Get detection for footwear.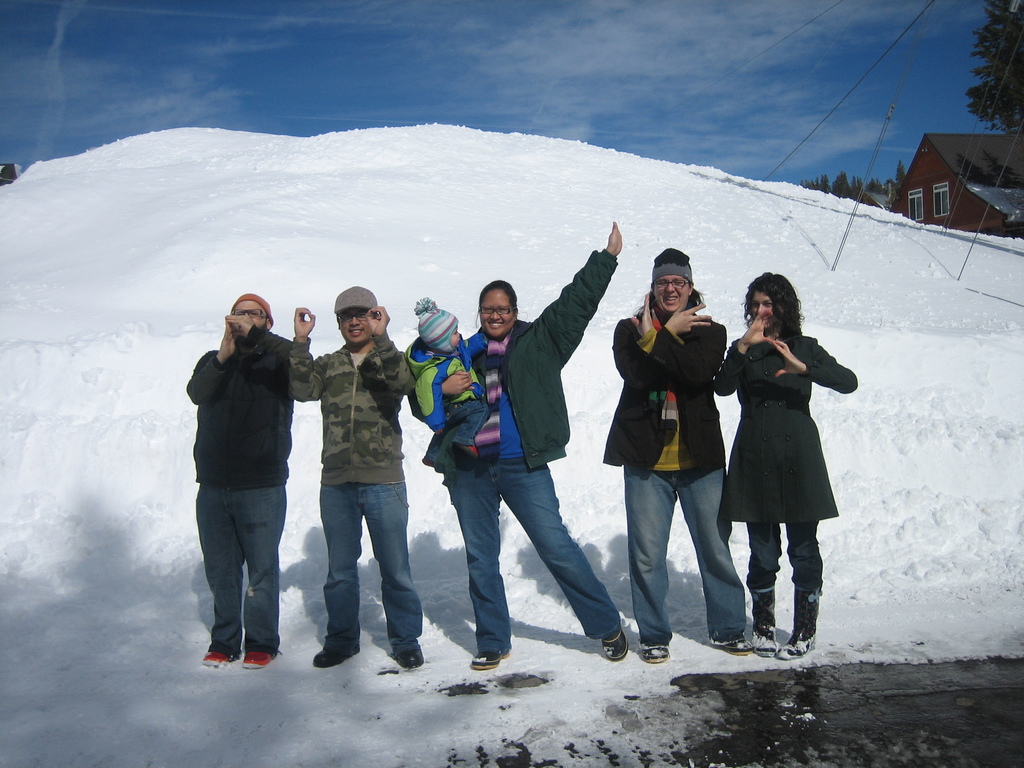
Detection: select_region(397, 641, 427, 661).
